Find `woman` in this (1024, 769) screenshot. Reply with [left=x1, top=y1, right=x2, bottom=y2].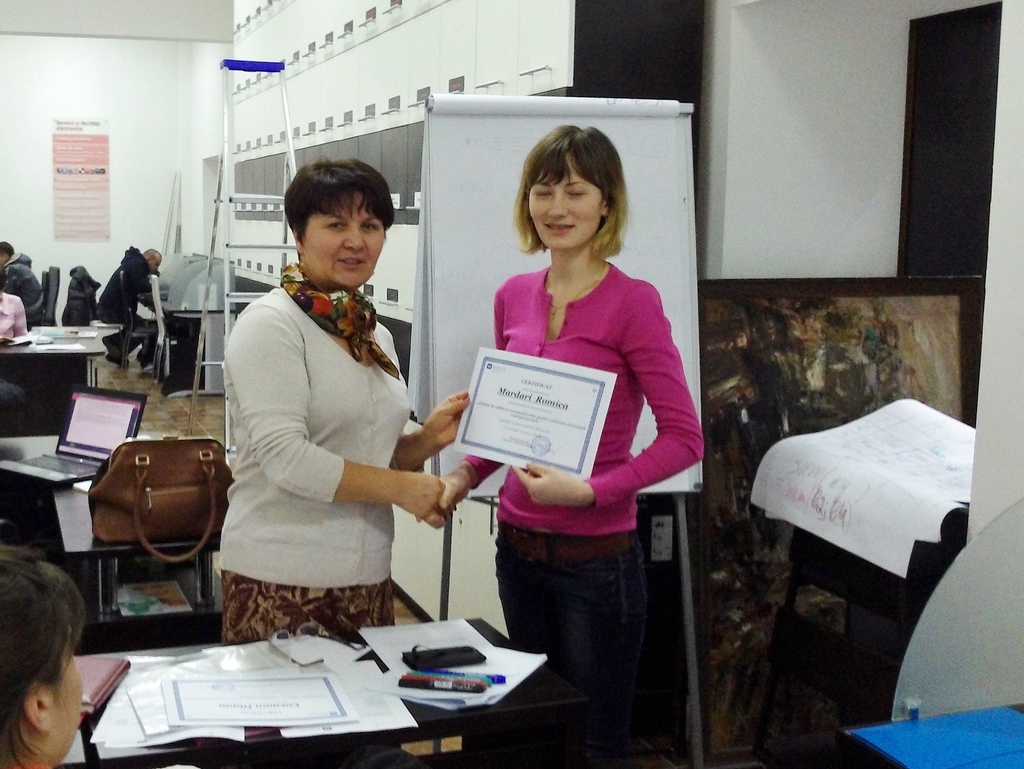
[left=0, top=239, right=44, bottom=306].
